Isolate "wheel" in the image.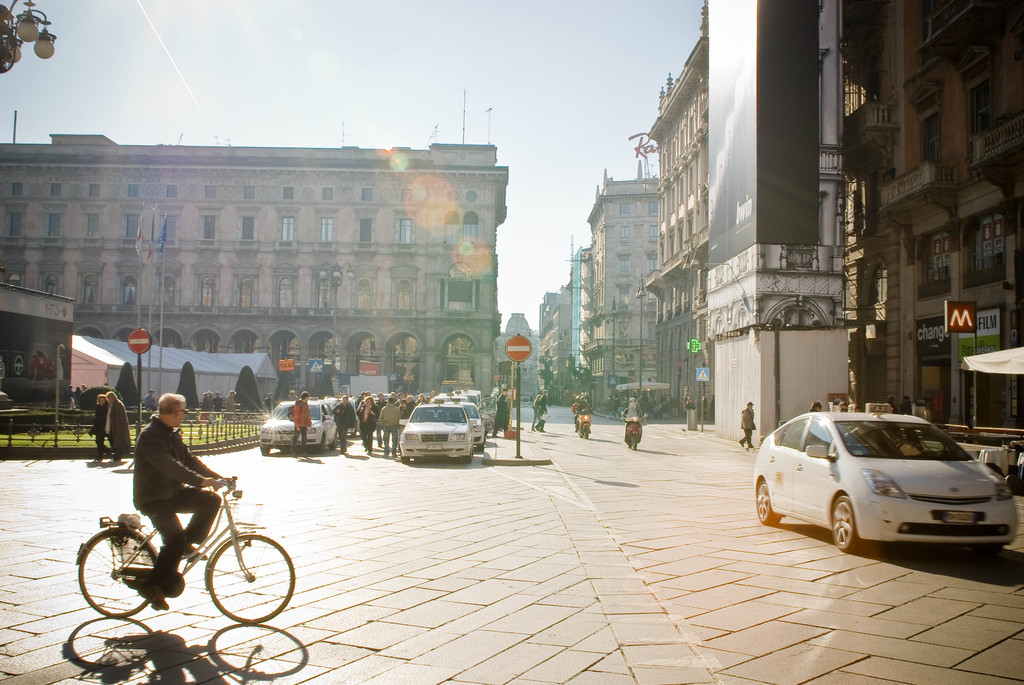
Isolated region: box(326, 432, 340, 448).
